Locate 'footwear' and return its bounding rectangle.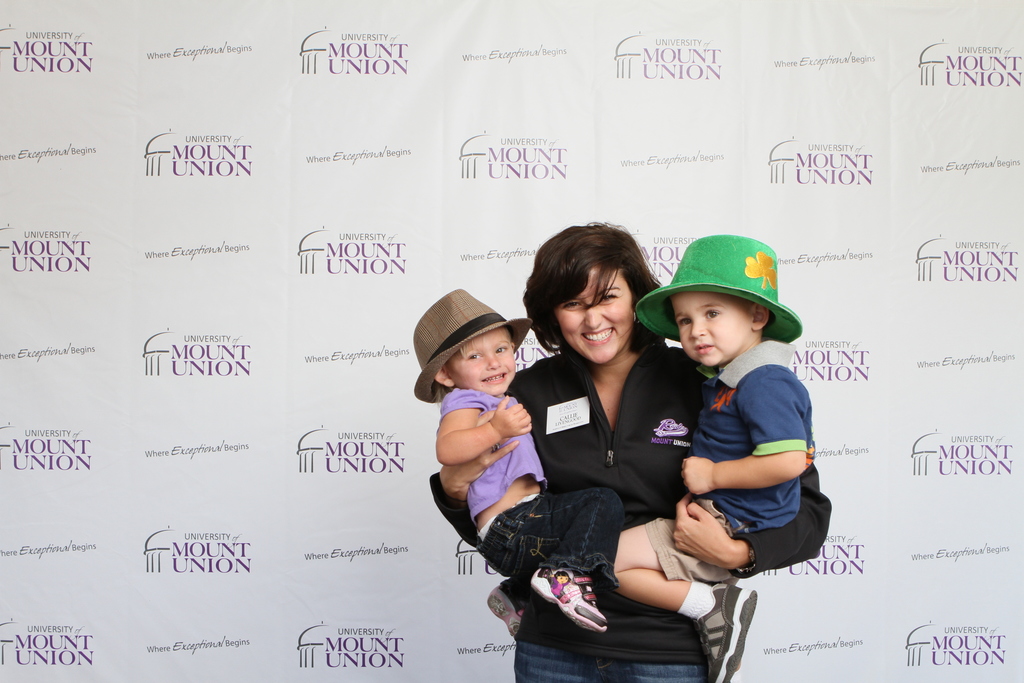
locate(525, 581, 628, 648).
